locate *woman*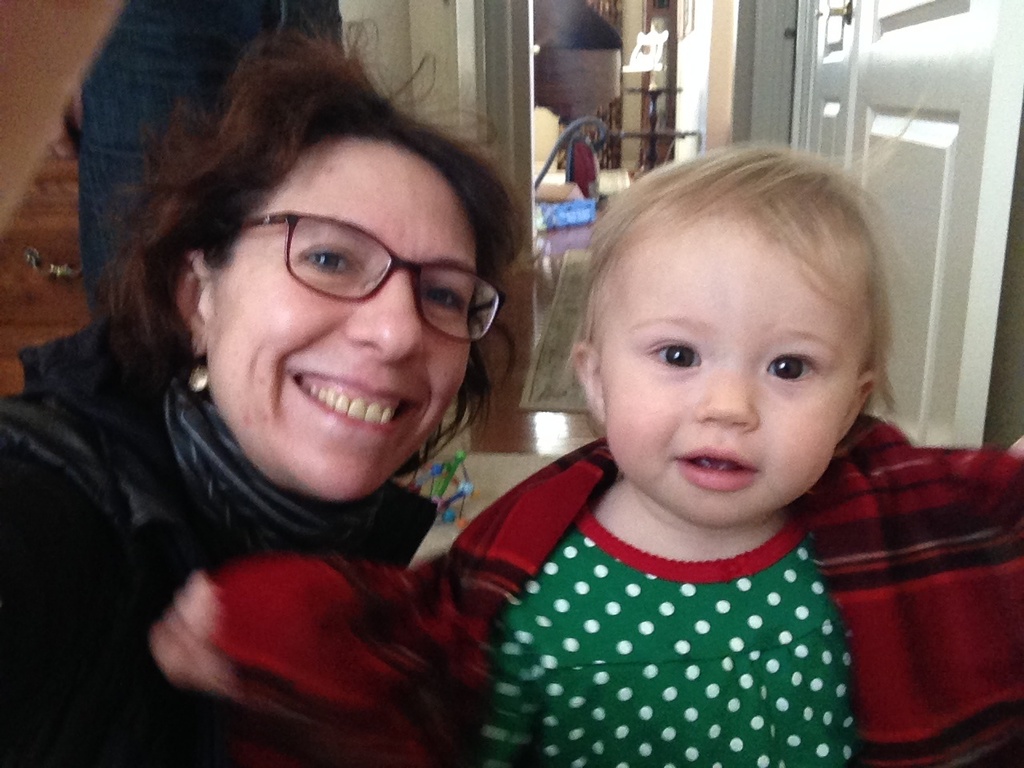
(x1=3, y1=13, x2=533, y2=766)
